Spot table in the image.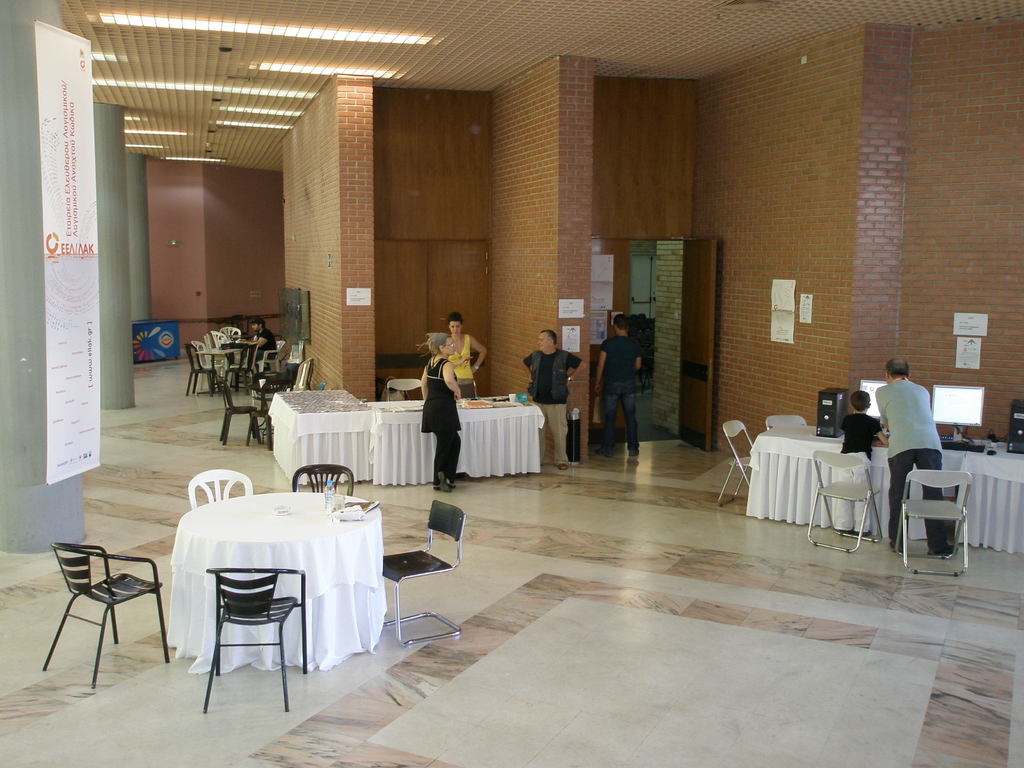
table found at rect(243, 383, 286, 447).
